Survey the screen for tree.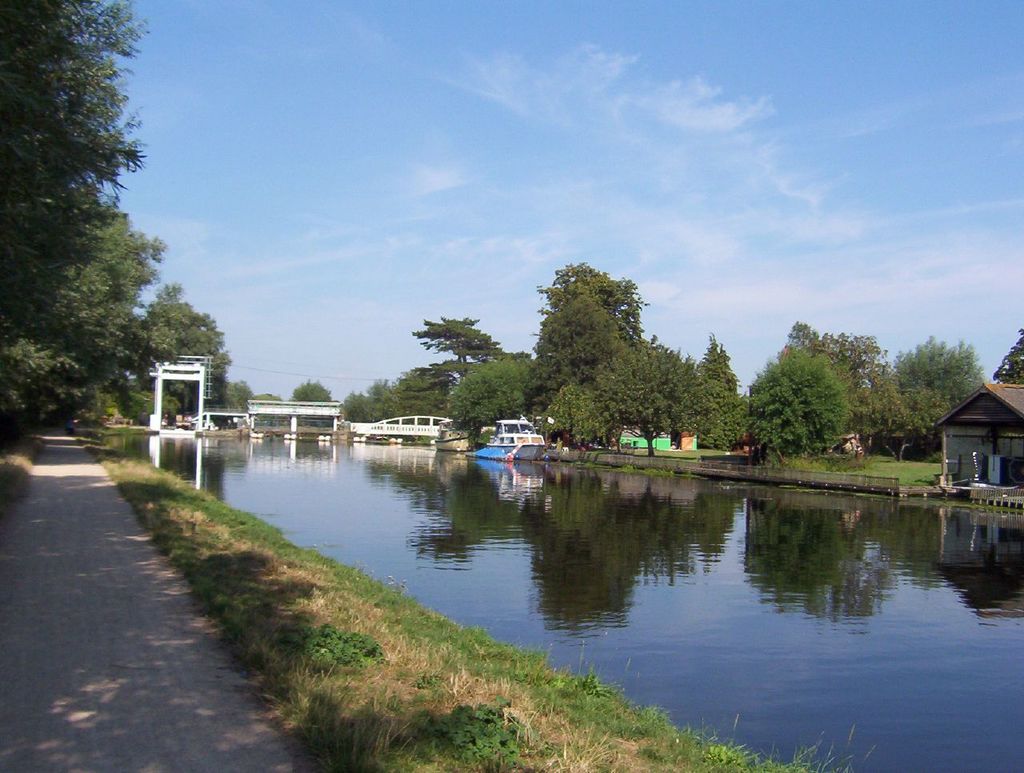
Survey found: bbox=(792, 314, 910, 453).
